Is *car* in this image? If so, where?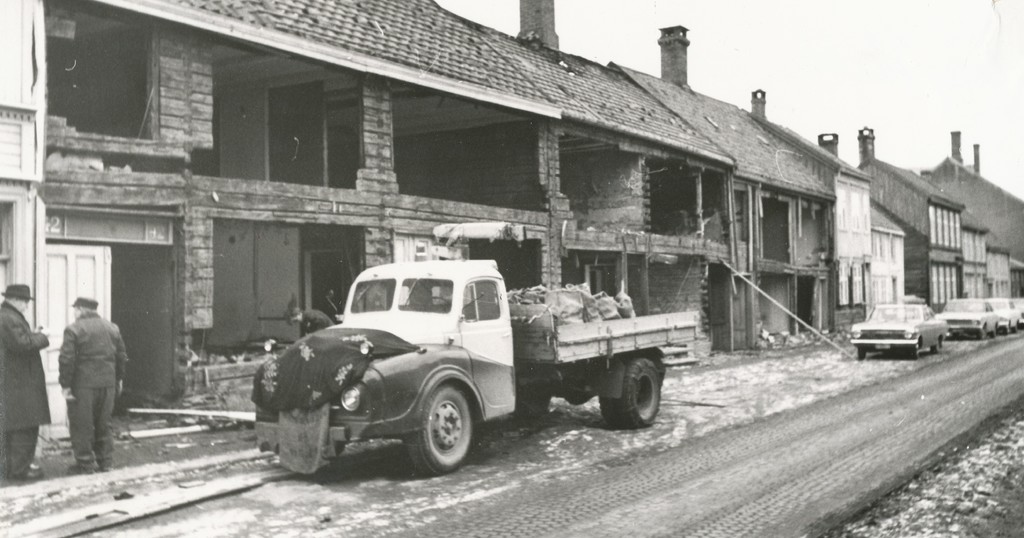
Yes, at 1015:297:1023:330.
